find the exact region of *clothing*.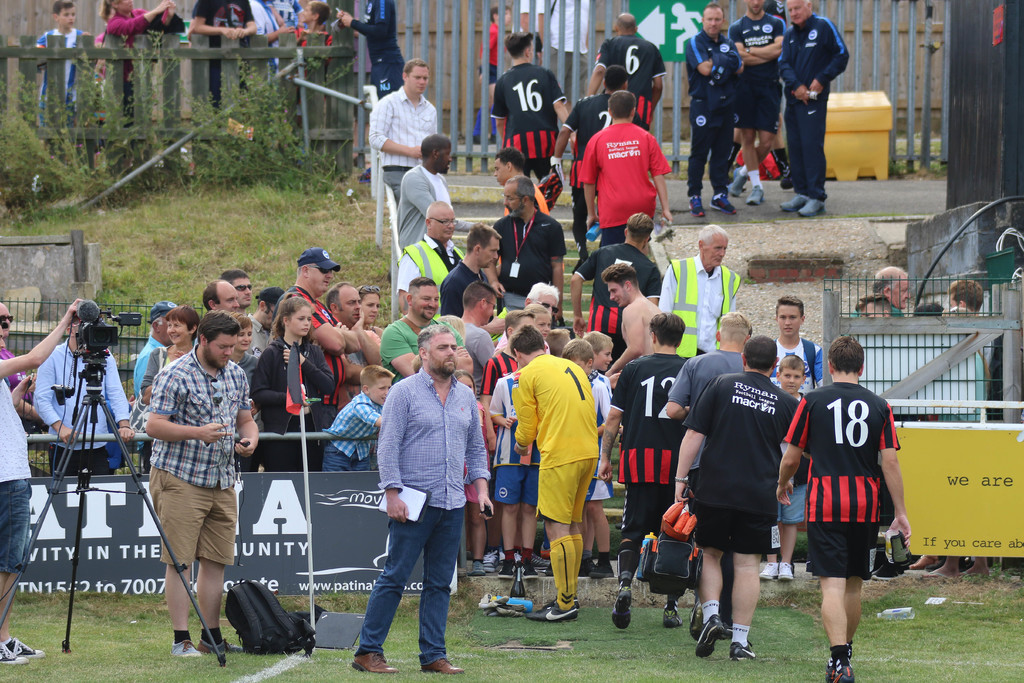
Exact region: select_region(783, 388, 904, 570).
